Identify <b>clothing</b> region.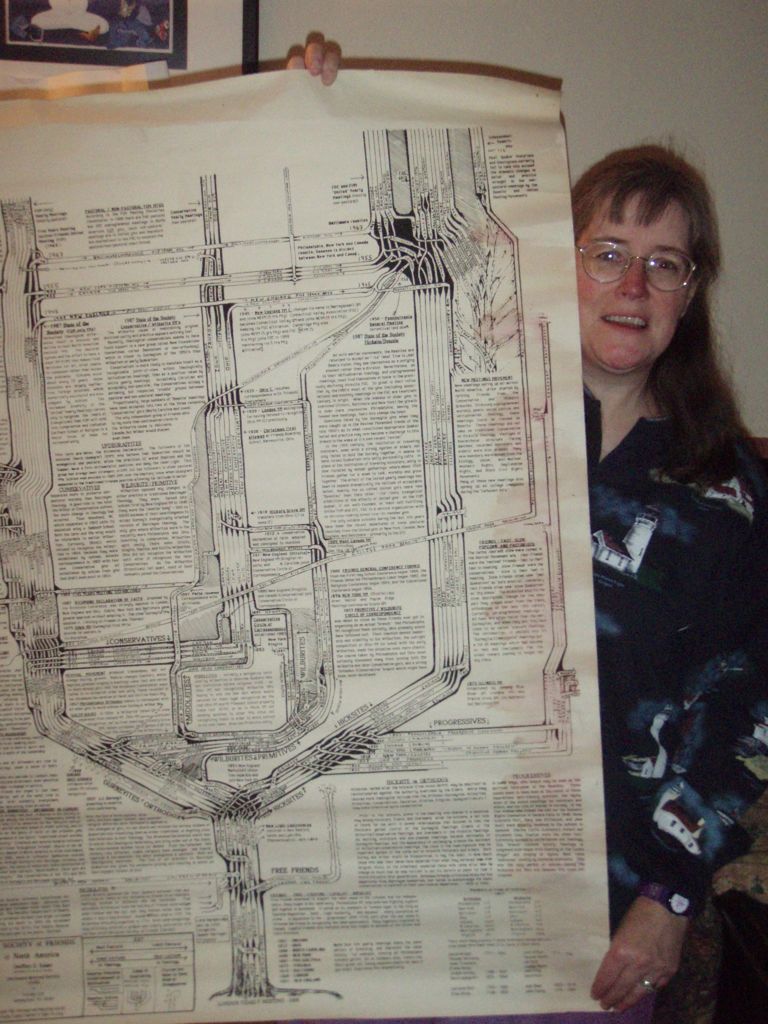
Region: box=[556, 241, 757, 927].
